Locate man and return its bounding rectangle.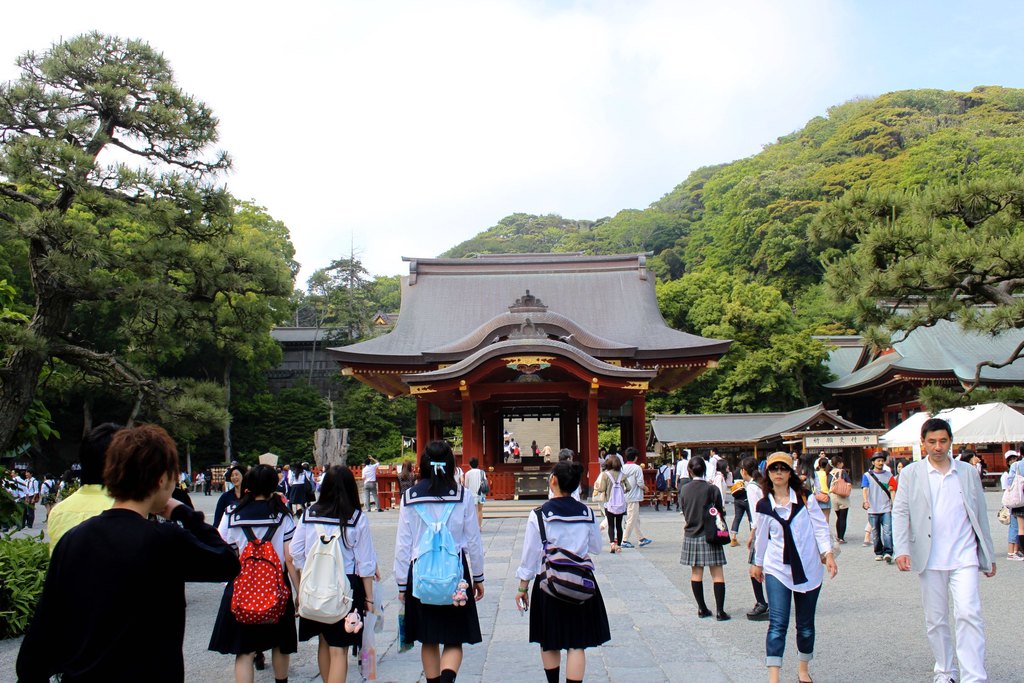
bbox=(860, 448, 895, 569).
